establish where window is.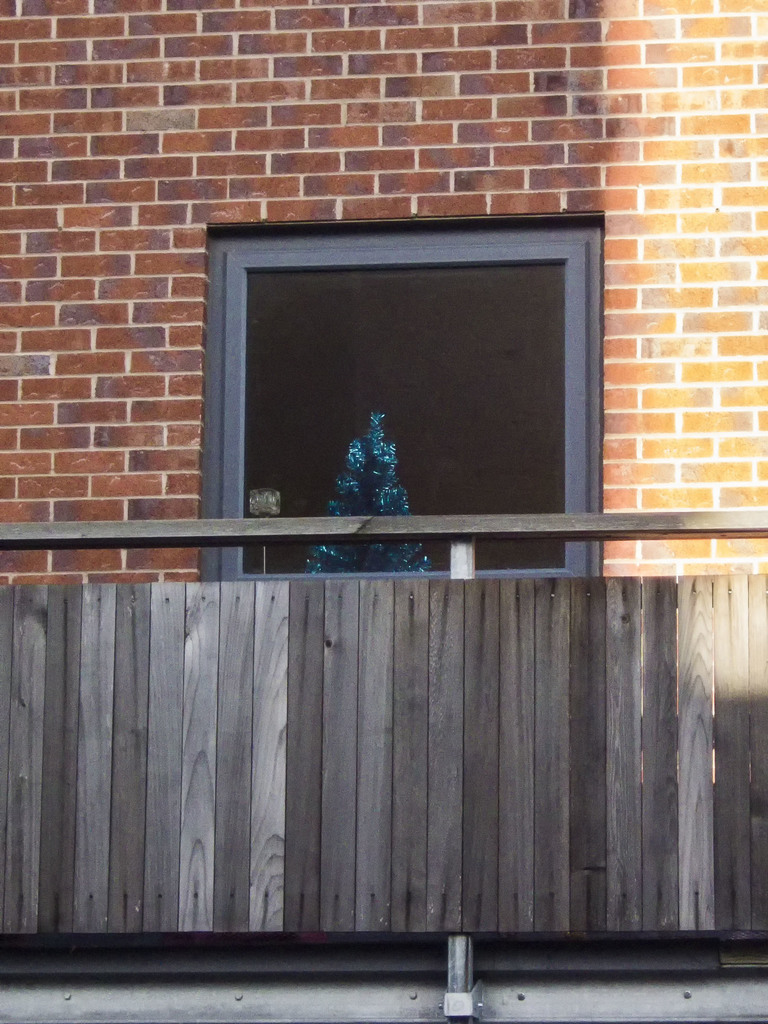
Established at x1=187, y1=181, x2=623, y2=587.
